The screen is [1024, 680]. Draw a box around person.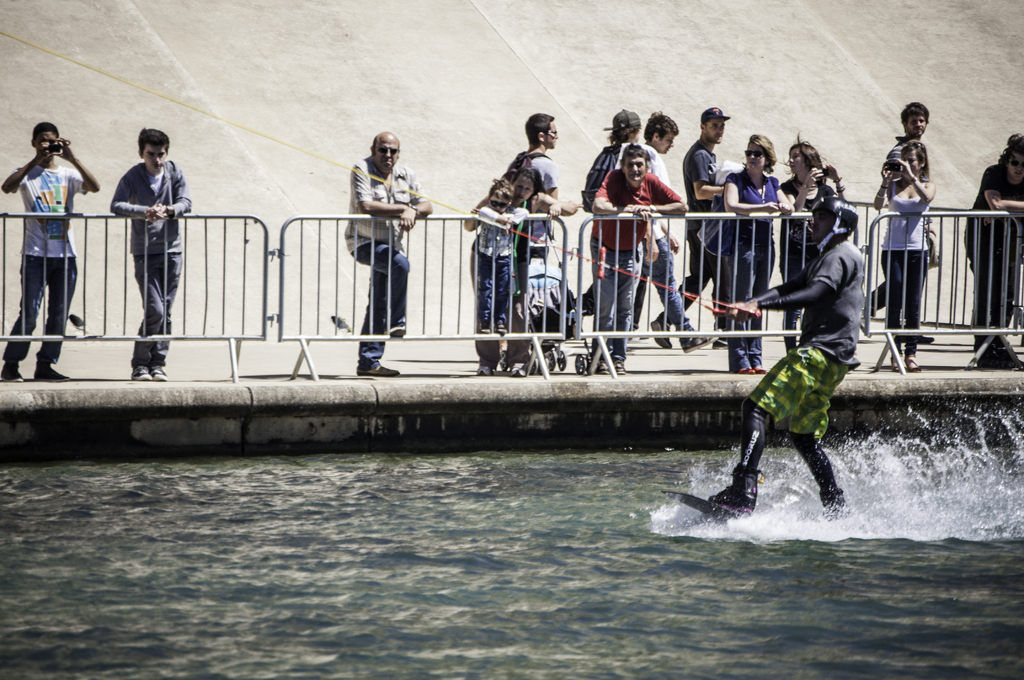
BBox(723, 134, 795, 373).
